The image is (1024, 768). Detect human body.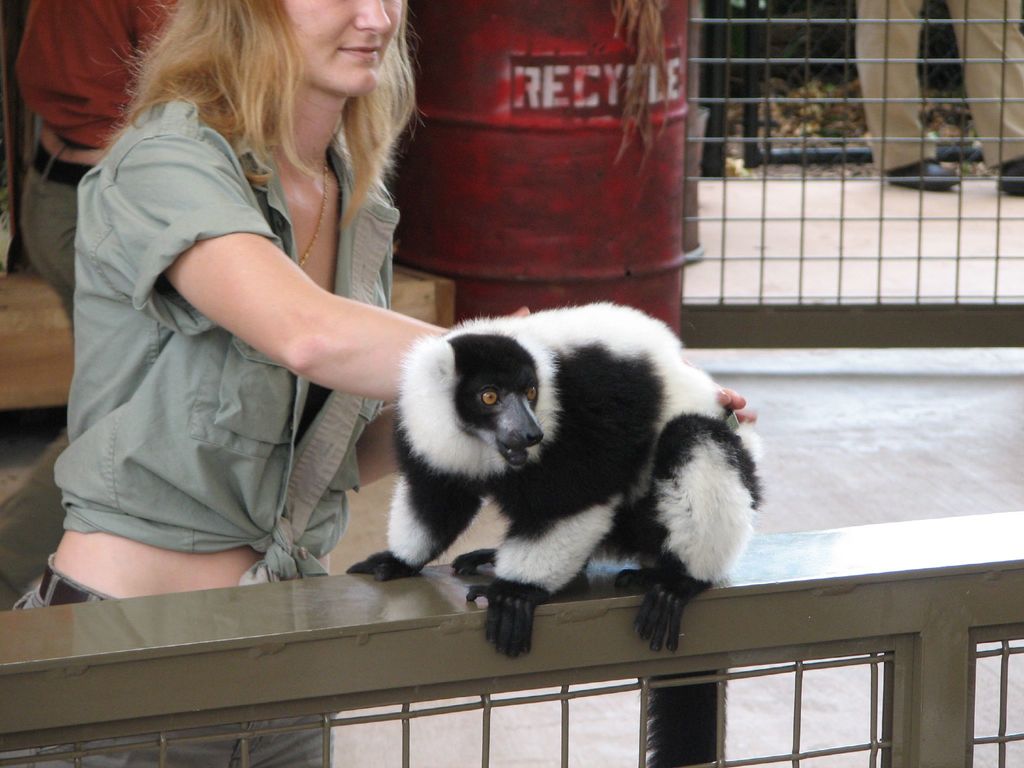
Detection: <region>16, 0, 175, 331</region>.
